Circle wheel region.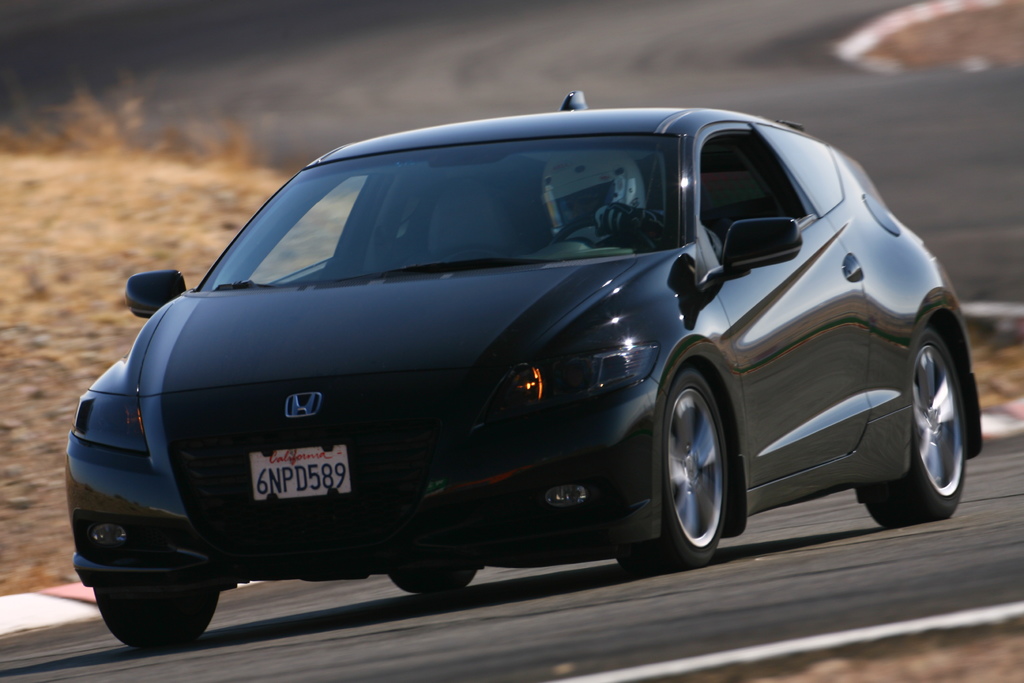
Region: <region>557, 215, 668, 252</region>.
